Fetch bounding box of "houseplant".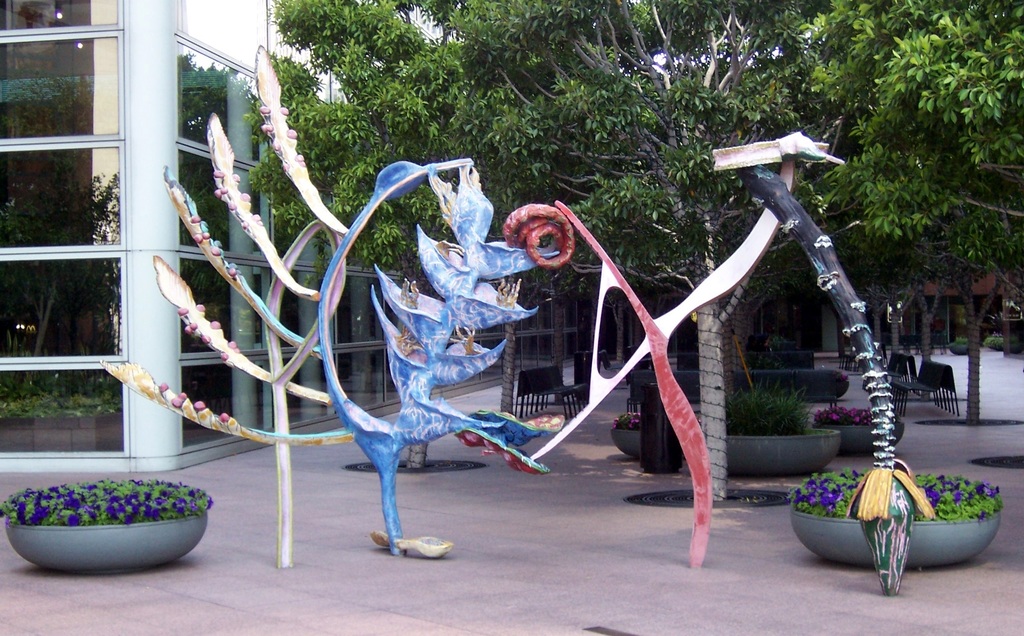
Bbox: <region>0, 475, 215, 572</region>.
